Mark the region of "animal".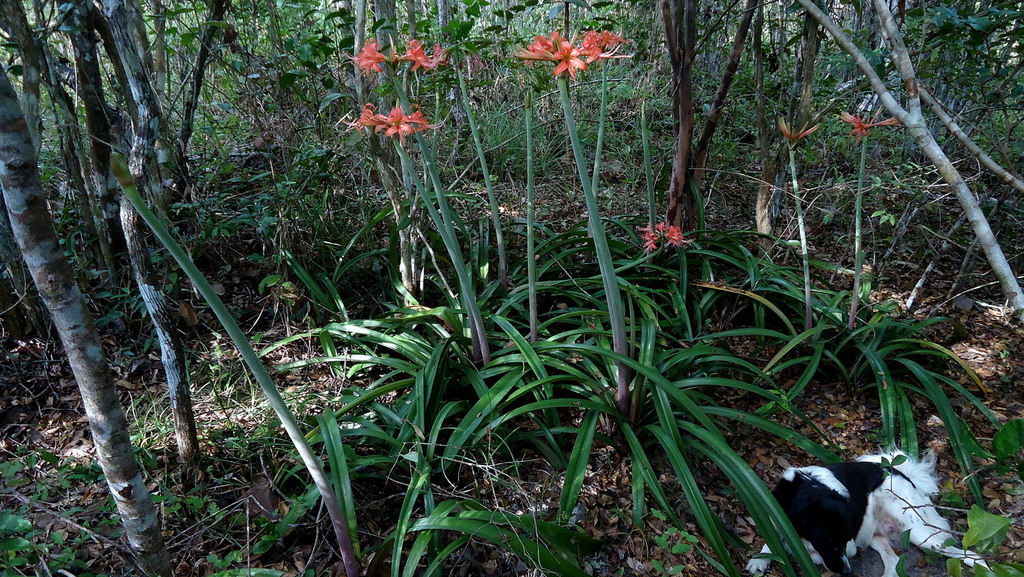
Region: detection(740, 444, 982, 575).
